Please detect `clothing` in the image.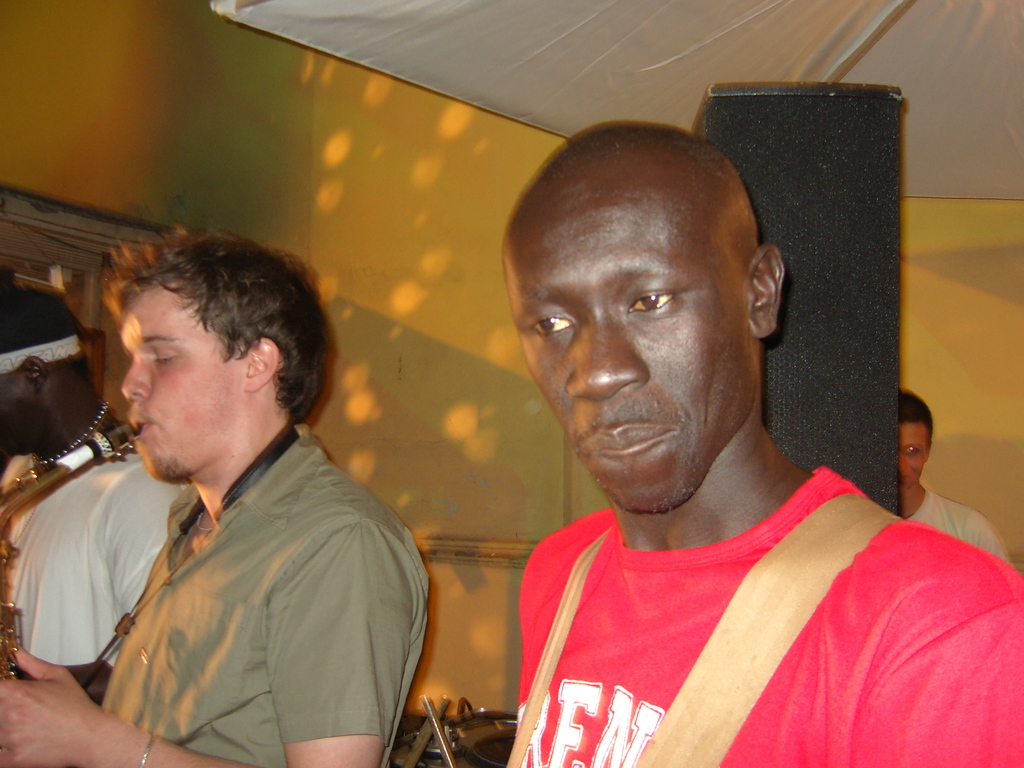
456,448,1000,767.
